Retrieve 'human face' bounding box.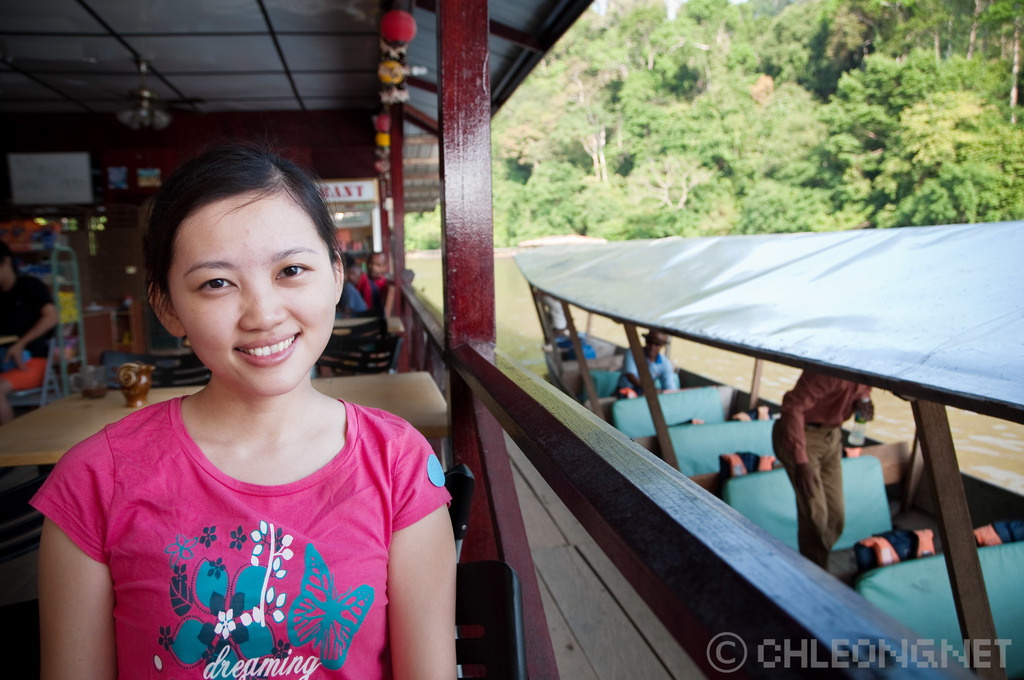
Bounding box: bbox(168, 195, 336, 397).
